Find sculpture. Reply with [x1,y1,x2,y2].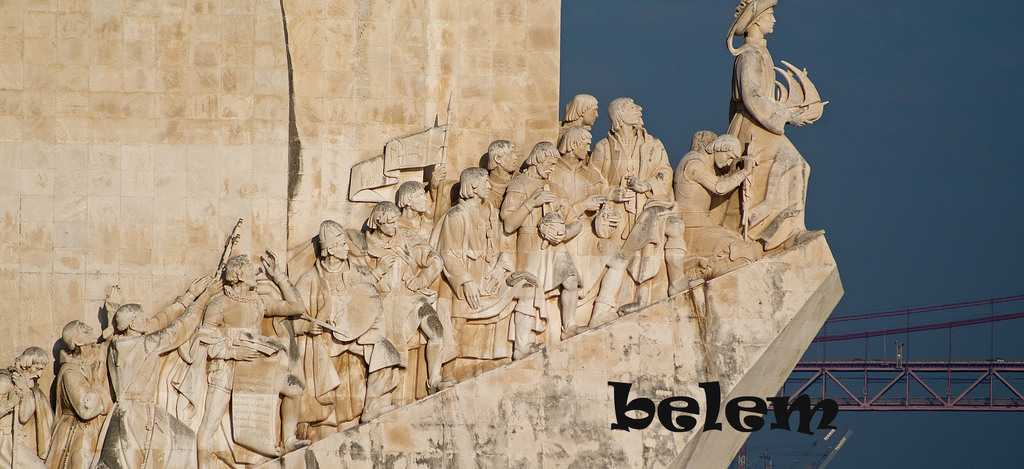
[547,122,626,327].
